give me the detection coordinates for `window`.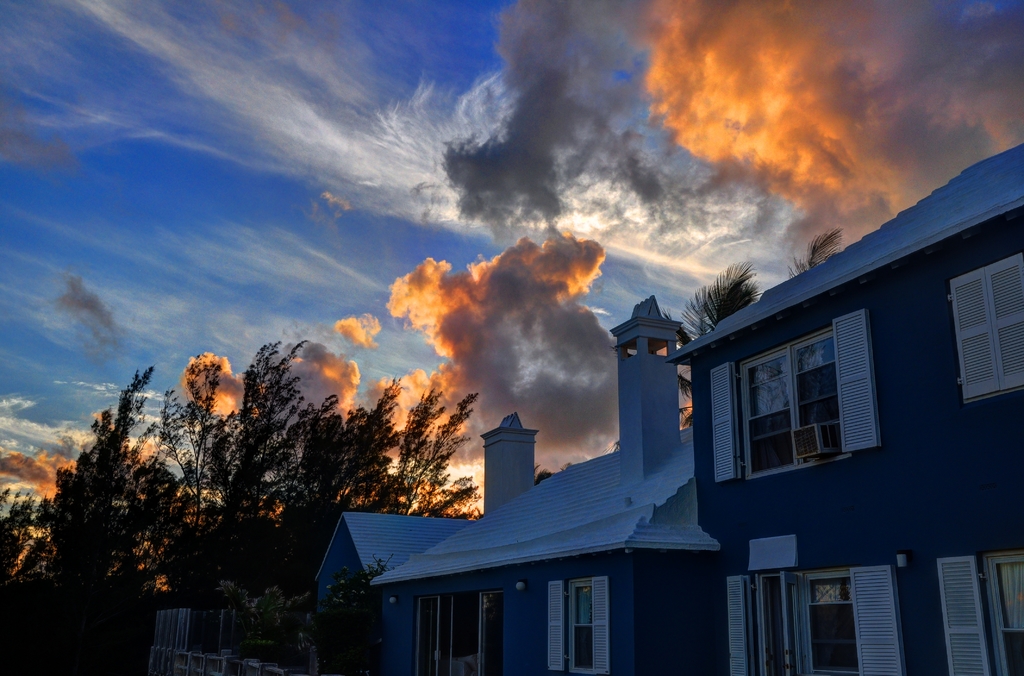
{"left": 541, "top": 574, "right": 614, "bottom": 675}.
